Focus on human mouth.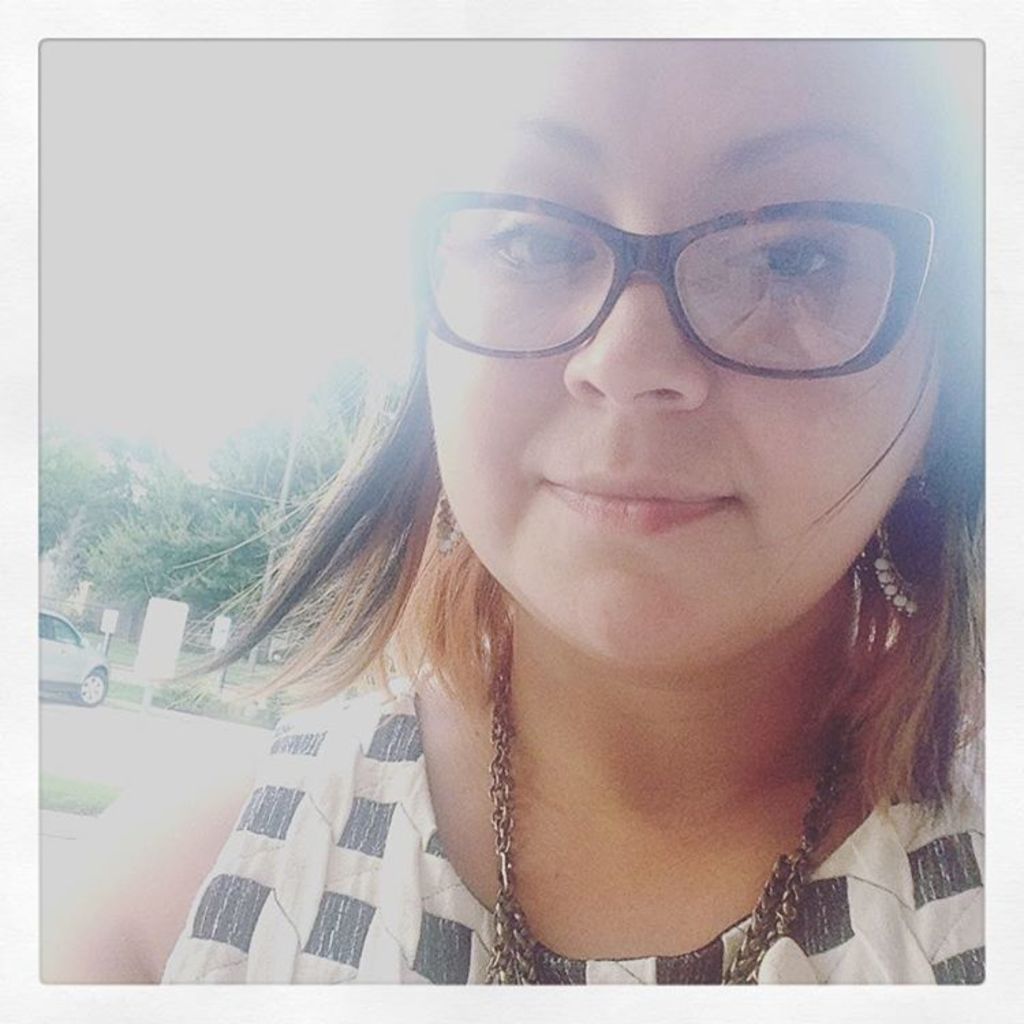
Focused at box=[524, 475, 766, 553].
